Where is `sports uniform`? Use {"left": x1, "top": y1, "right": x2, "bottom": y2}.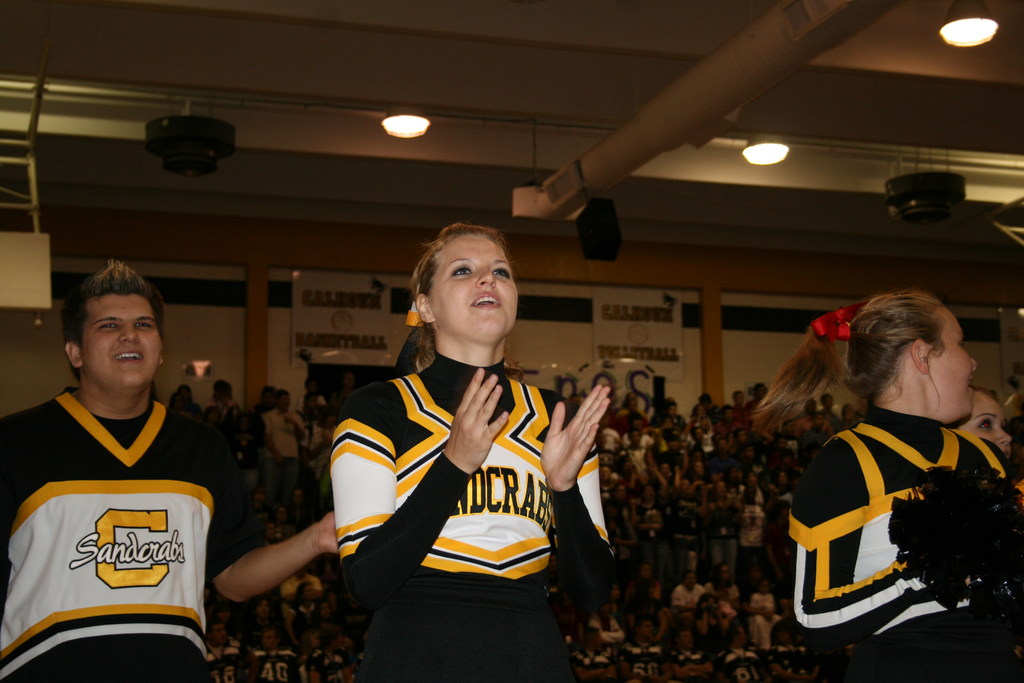
{"left": 0, "top": 387, "right": 274, "bottom": 678}.
